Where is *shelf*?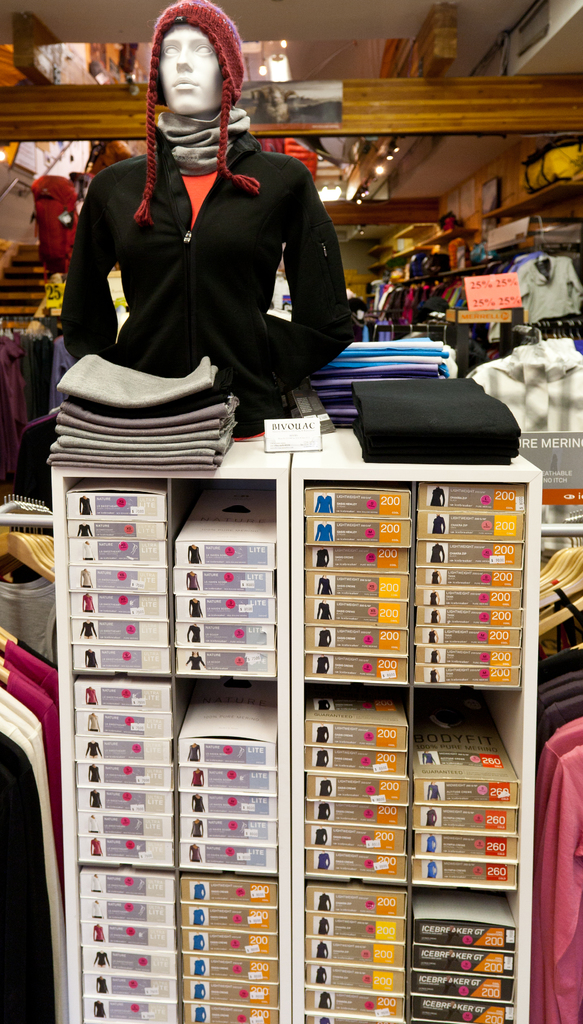
349/136/582/371.
